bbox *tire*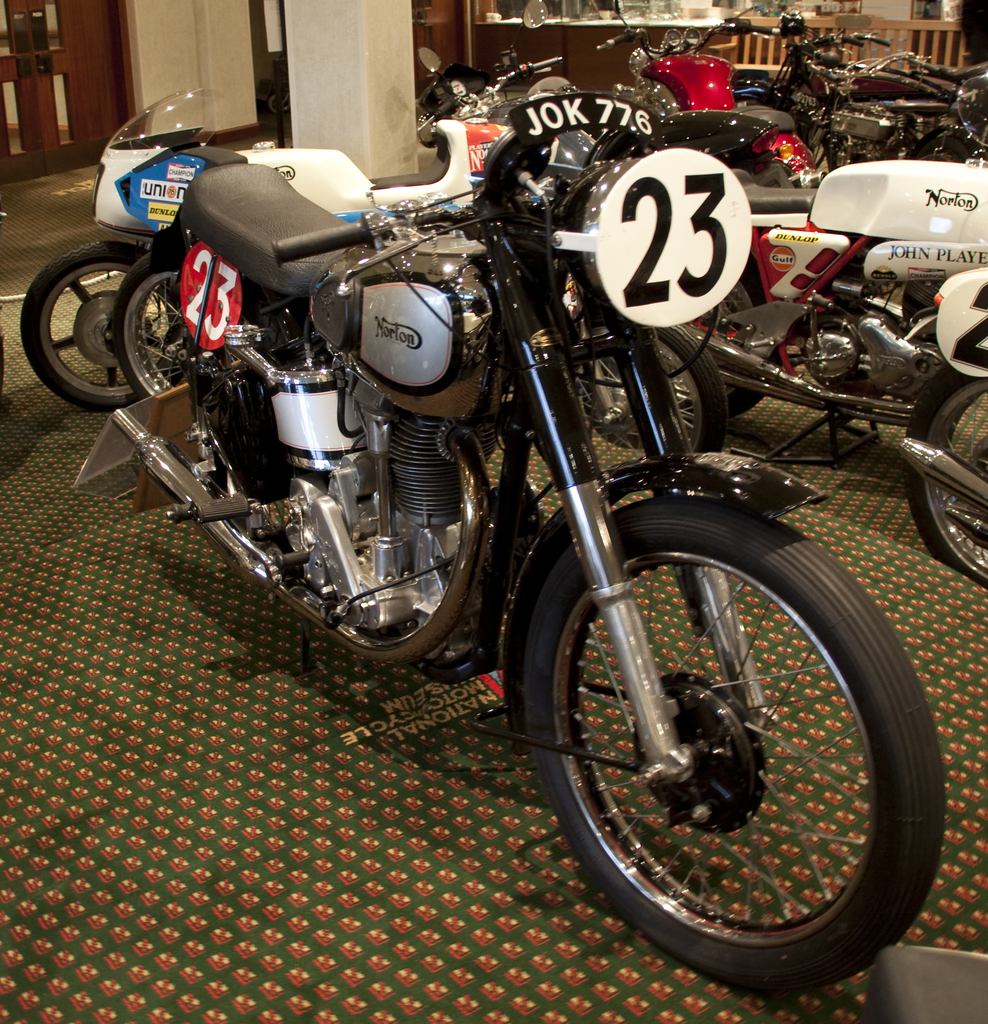
{"x1": 517, "y1": 439, "x2": 916, "y2": 981}
